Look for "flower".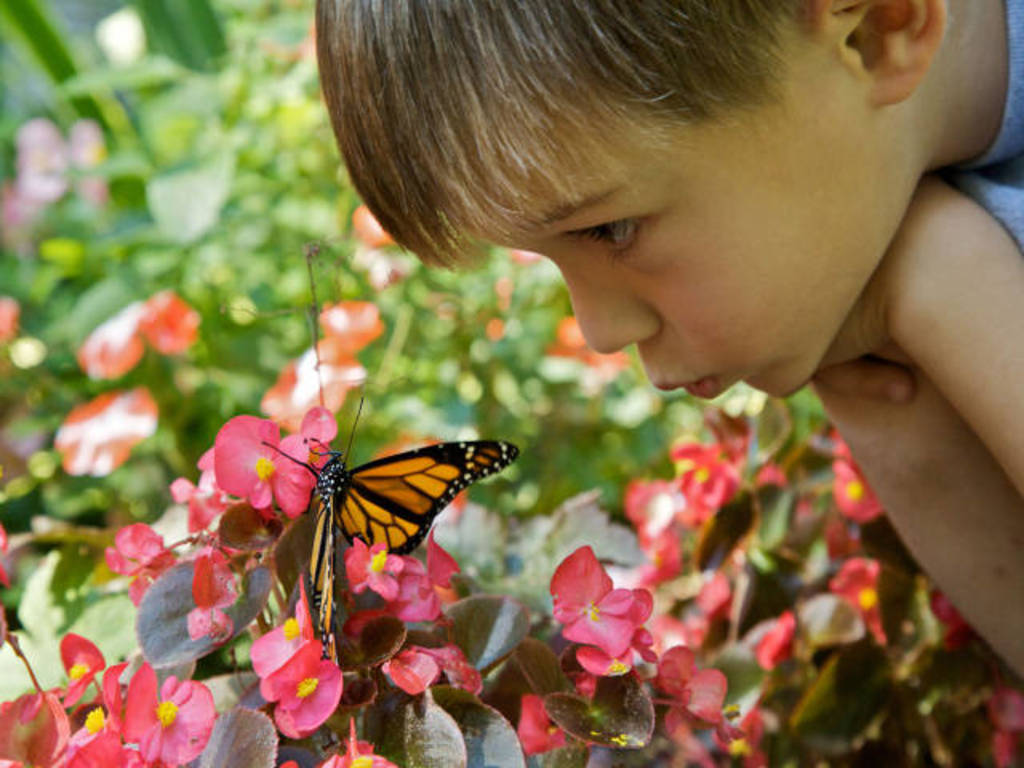
Found: [653,645,720,750].
